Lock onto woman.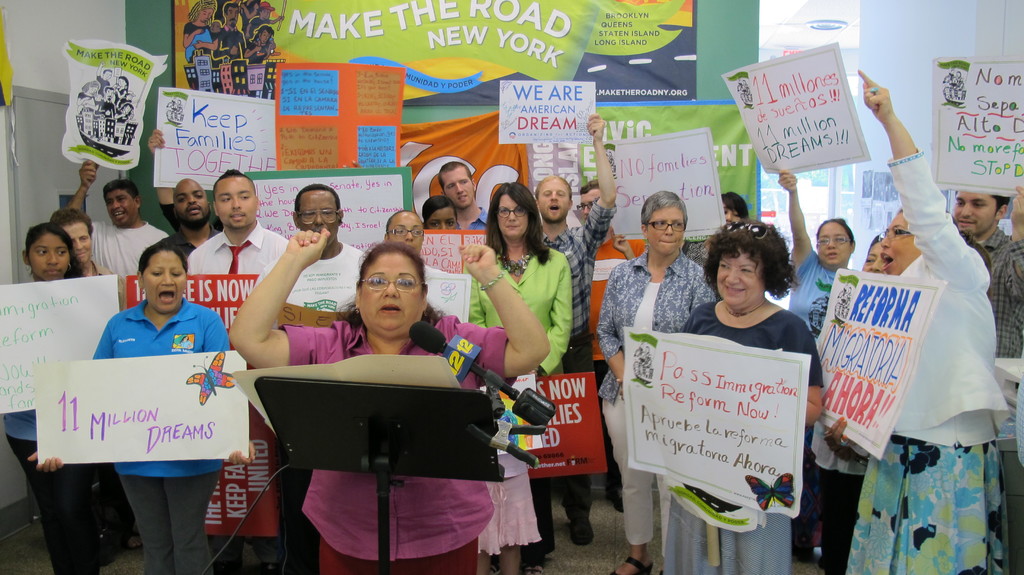
Locked: bbox=(824, 76, 1010, 574).
